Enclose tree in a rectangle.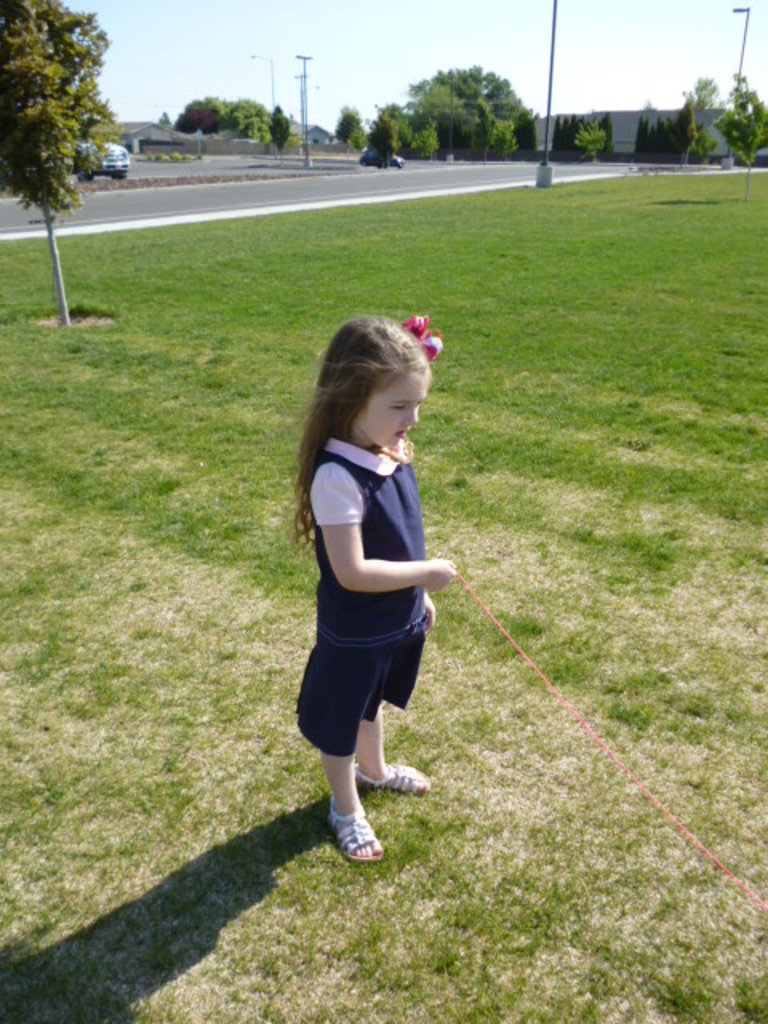
bbox=[403, 77, 538, 152].
